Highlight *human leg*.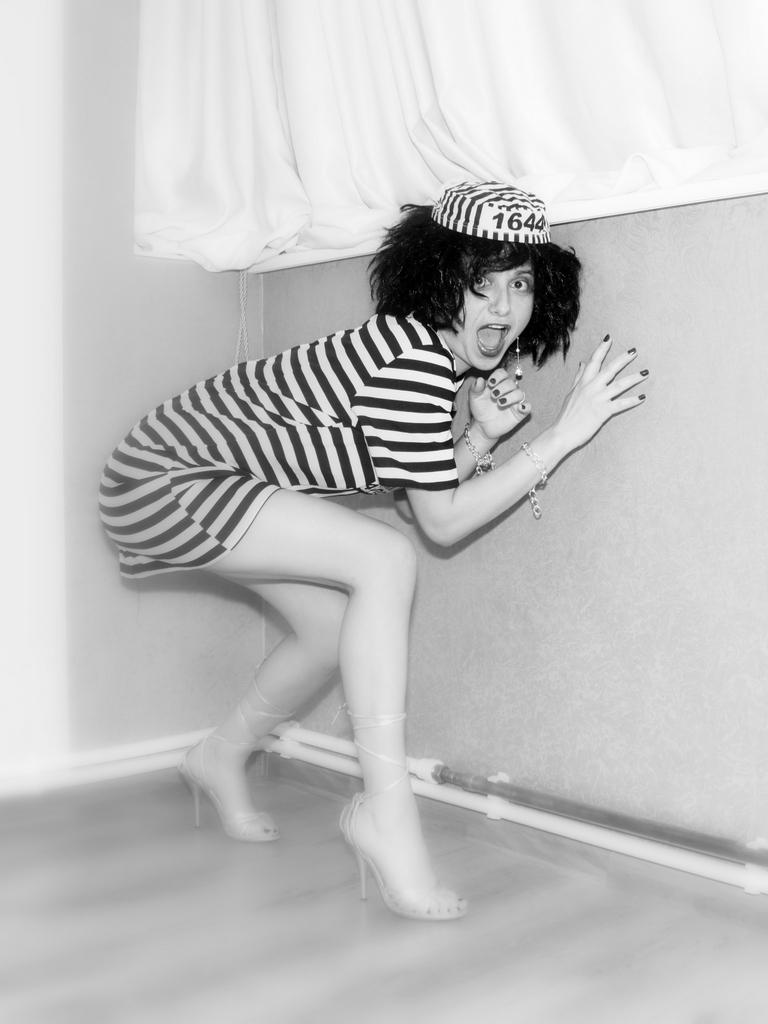
Highlighted region: left=94, top=456, right=466, bottom=913.
